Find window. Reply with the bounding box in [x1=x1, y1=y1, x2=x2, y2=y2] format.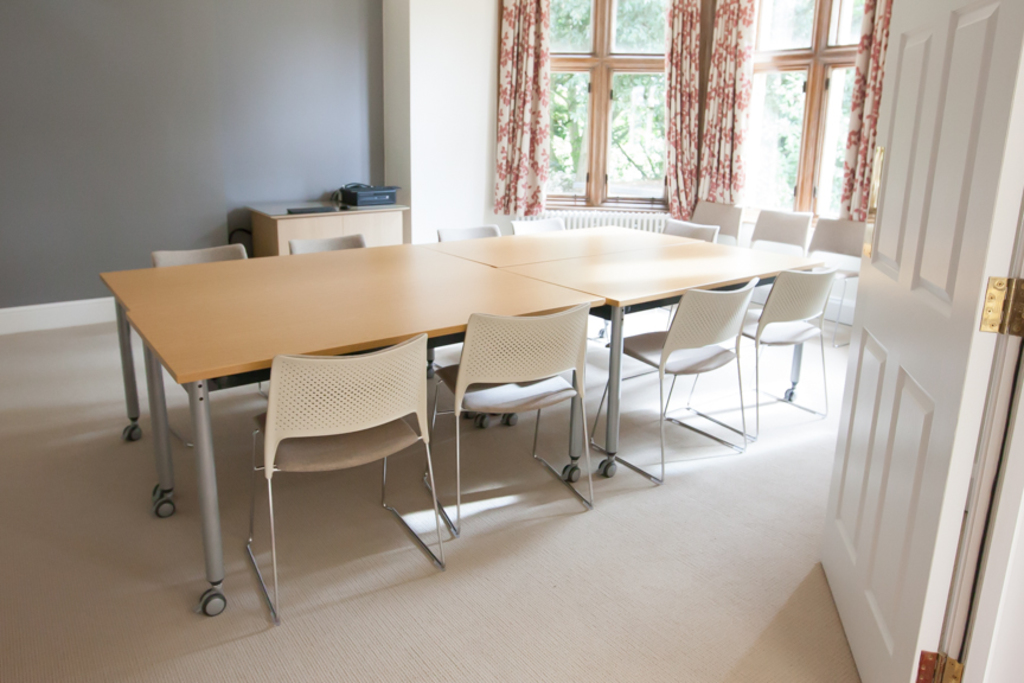
[x1=540, y1=0, x2=673, y2=208].
